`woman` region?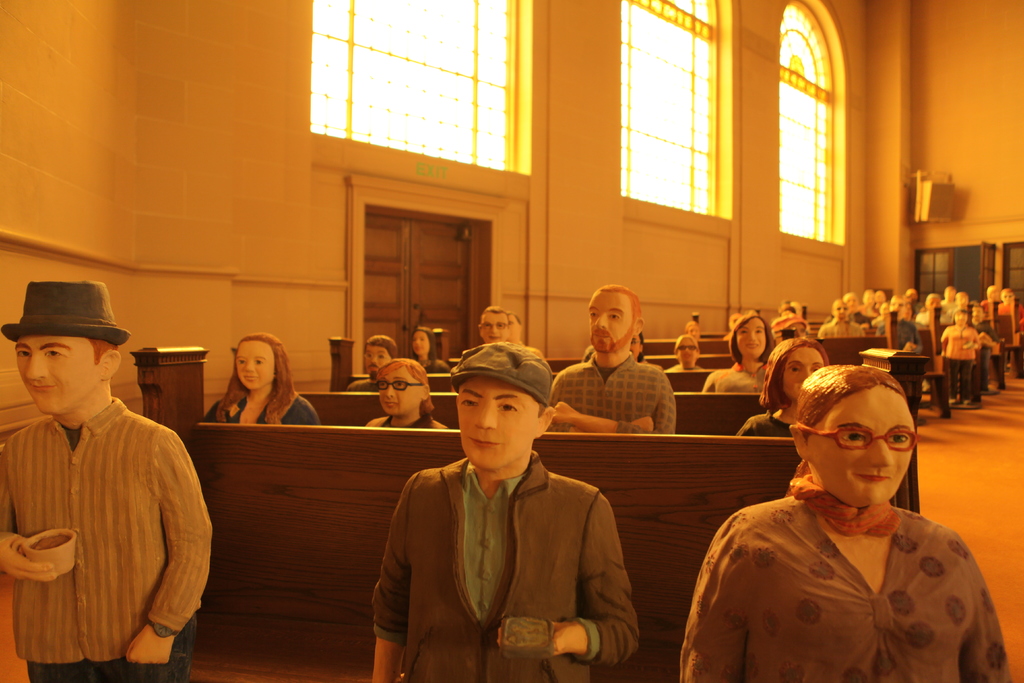
left=735, top=336, right=836, bottom=442
